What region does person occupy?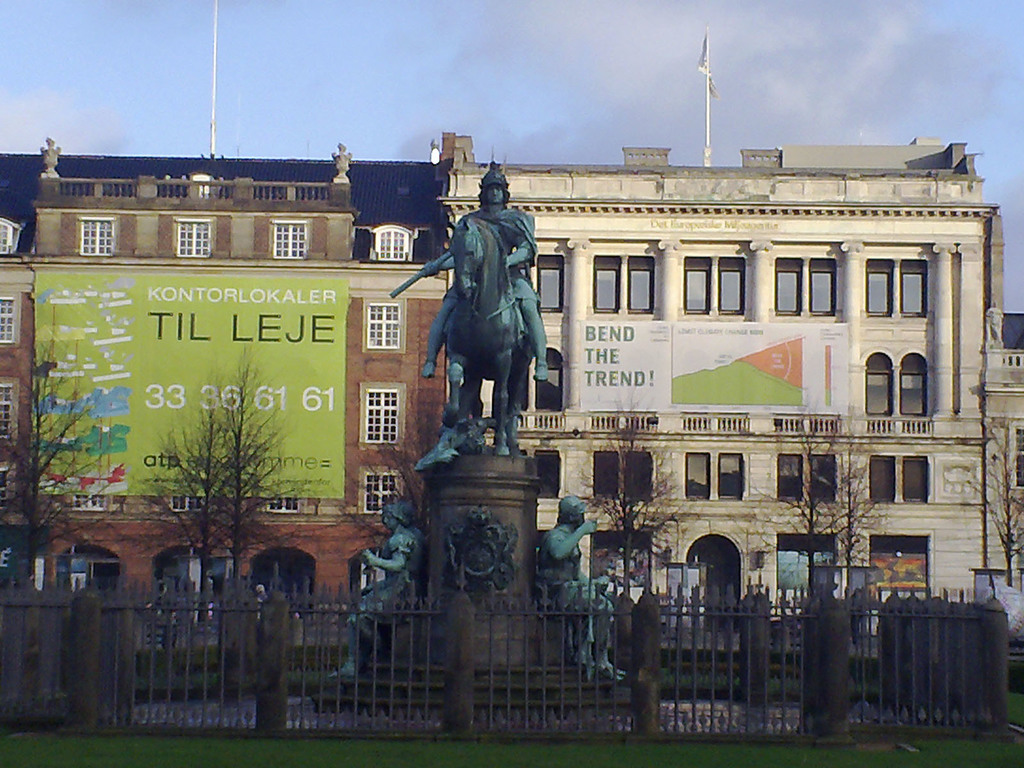
locate(420, 156, 556, 388).
